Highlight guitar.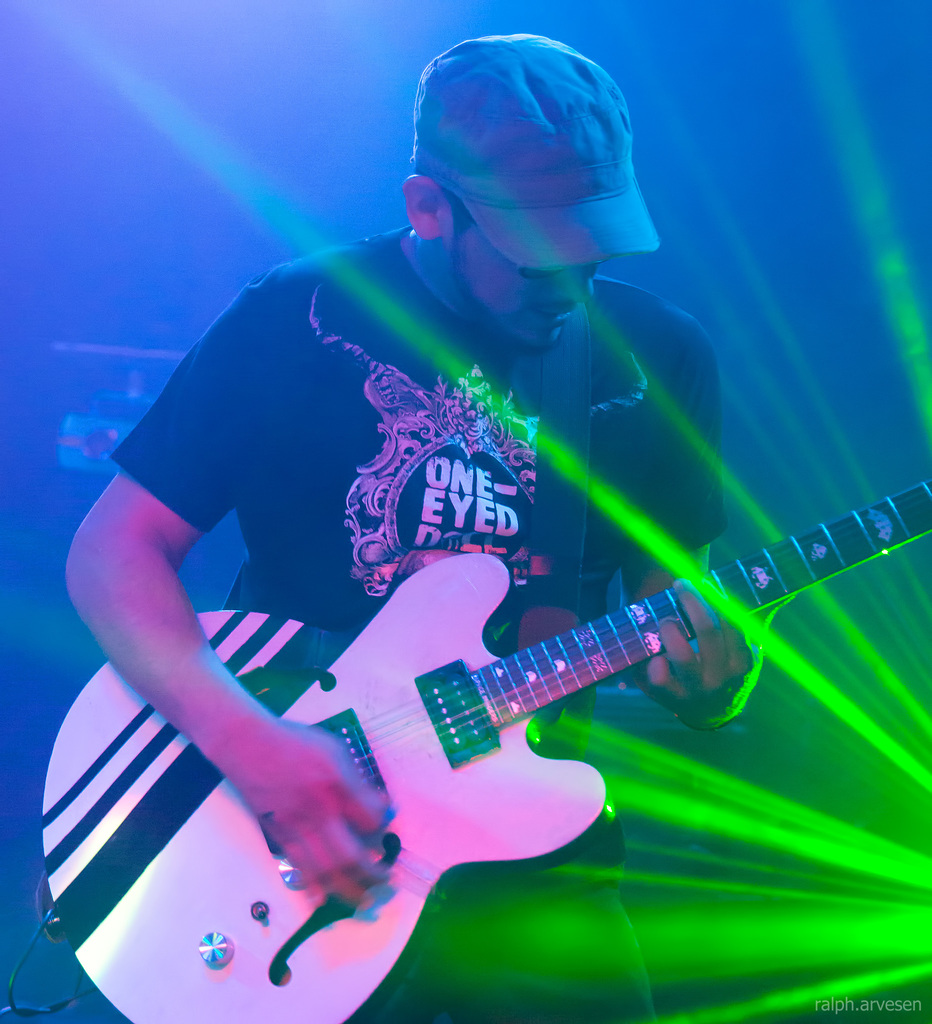
Highlighted region: BBox(42, 447, 931, 1023).
